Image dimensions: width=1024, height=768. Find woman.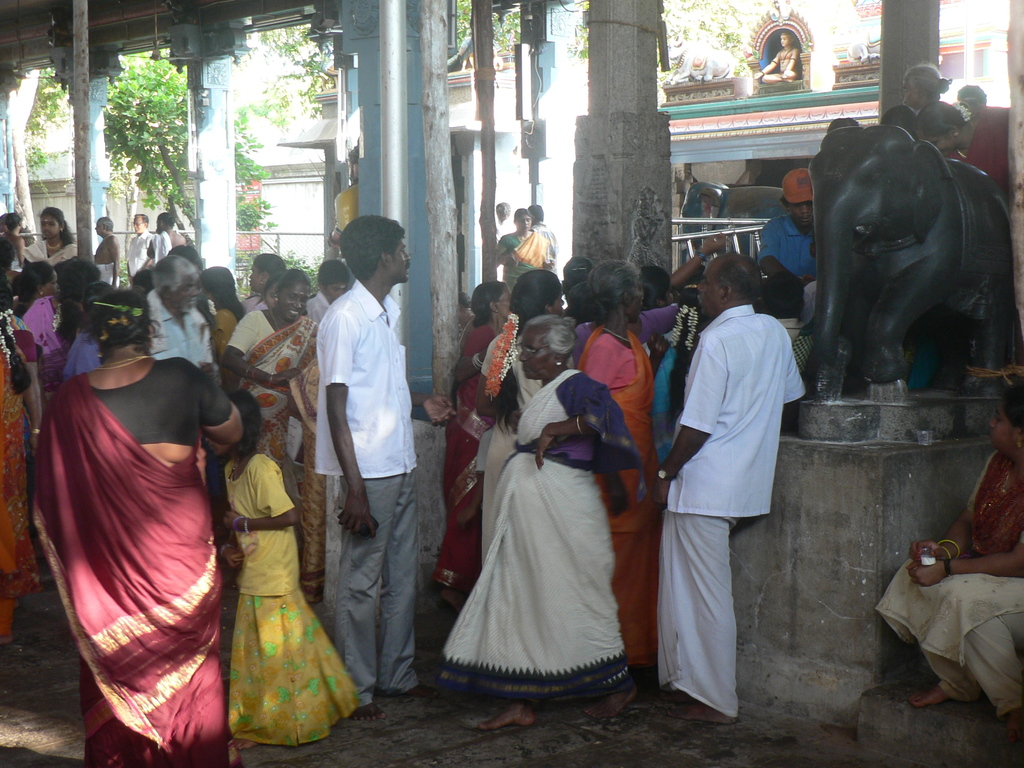
[x1=904, y1=63, x2=952, y2=115].
